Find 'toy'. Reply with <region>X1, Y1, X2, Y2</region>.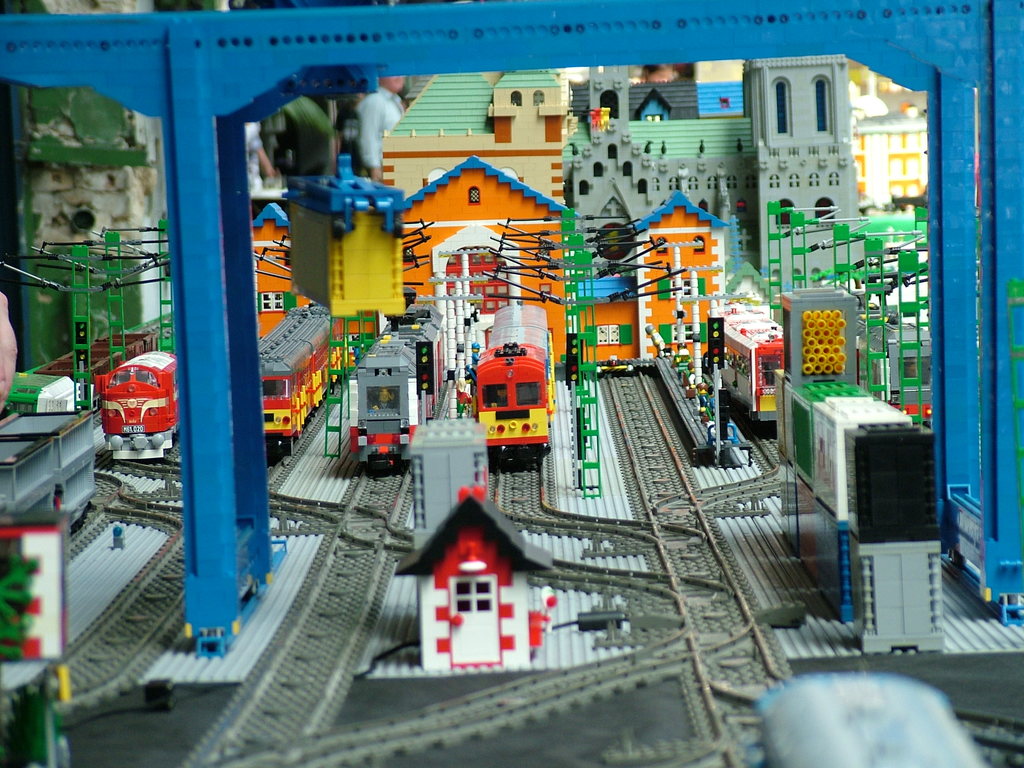
<region>344, 305, 431, 478</region>.
